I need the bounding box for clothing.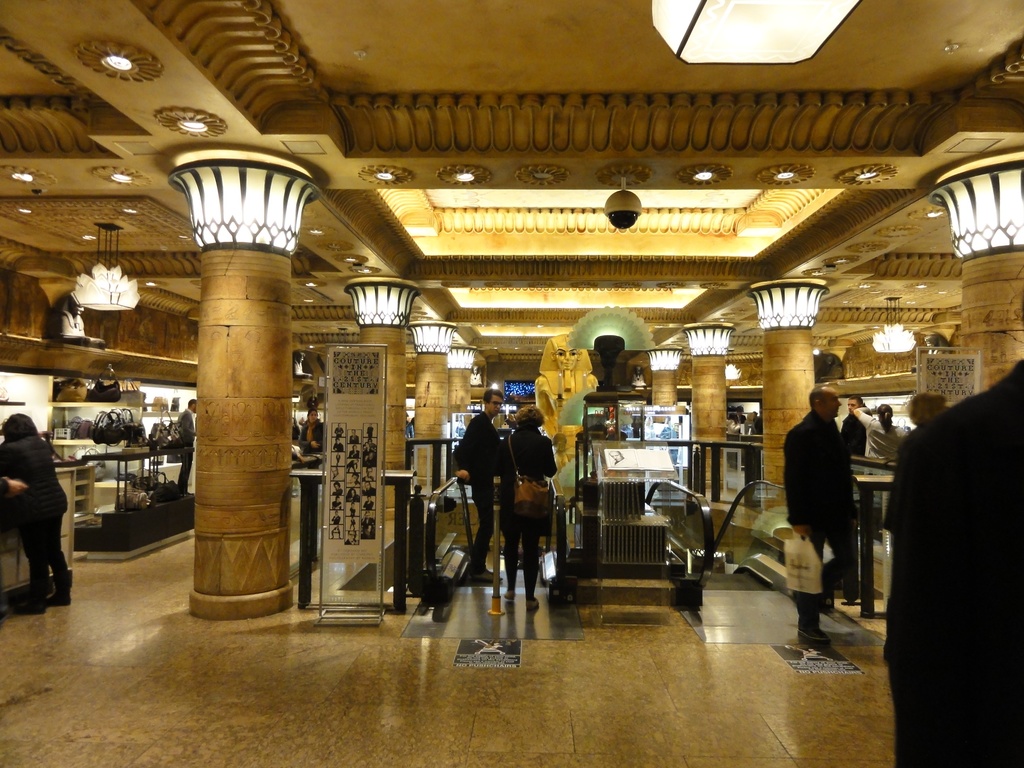
Here it is: region(301, 420, 317, 456).
